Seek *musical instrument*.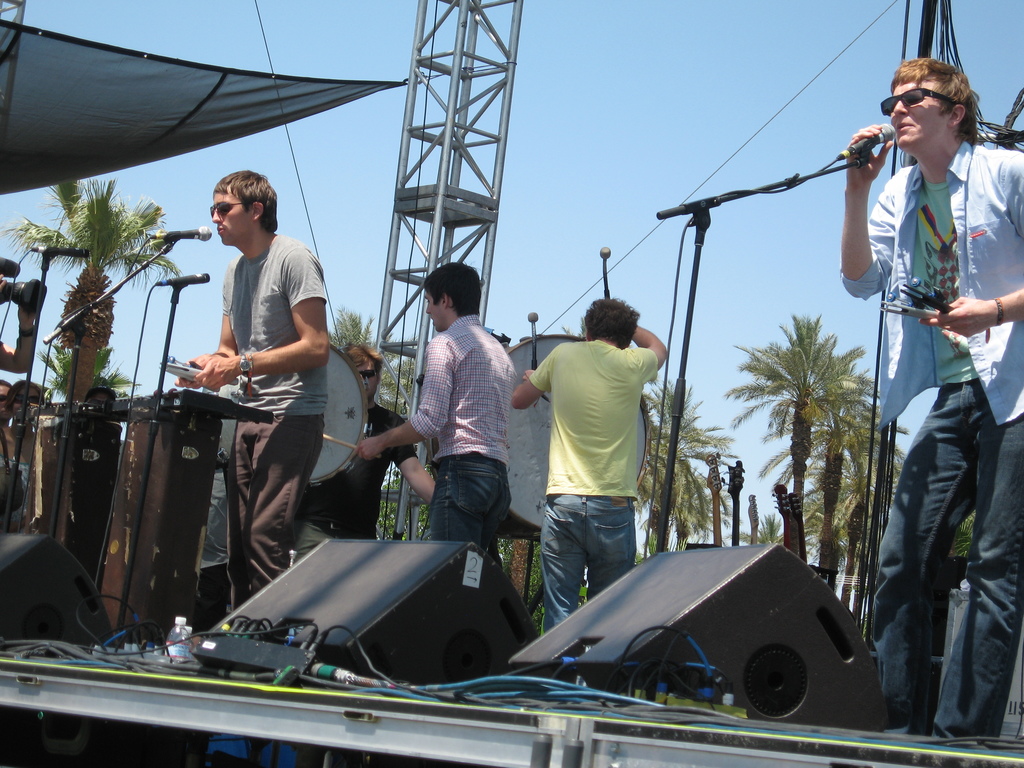
select_region(788, 494, 815, 556).
